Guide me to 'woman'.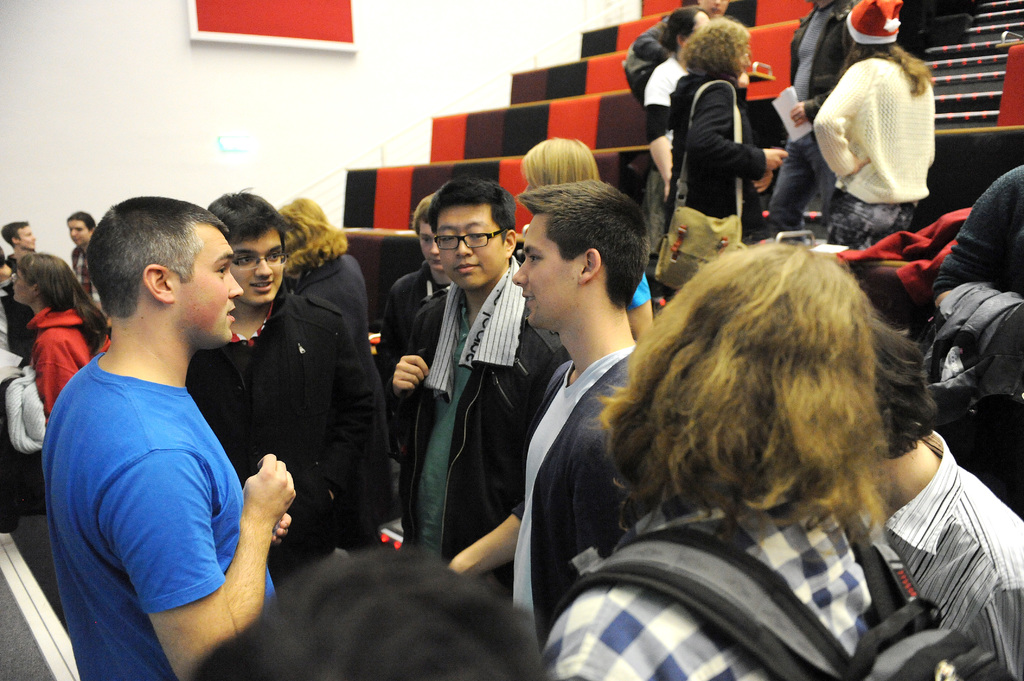
Guidance: 546/233/889/680.
